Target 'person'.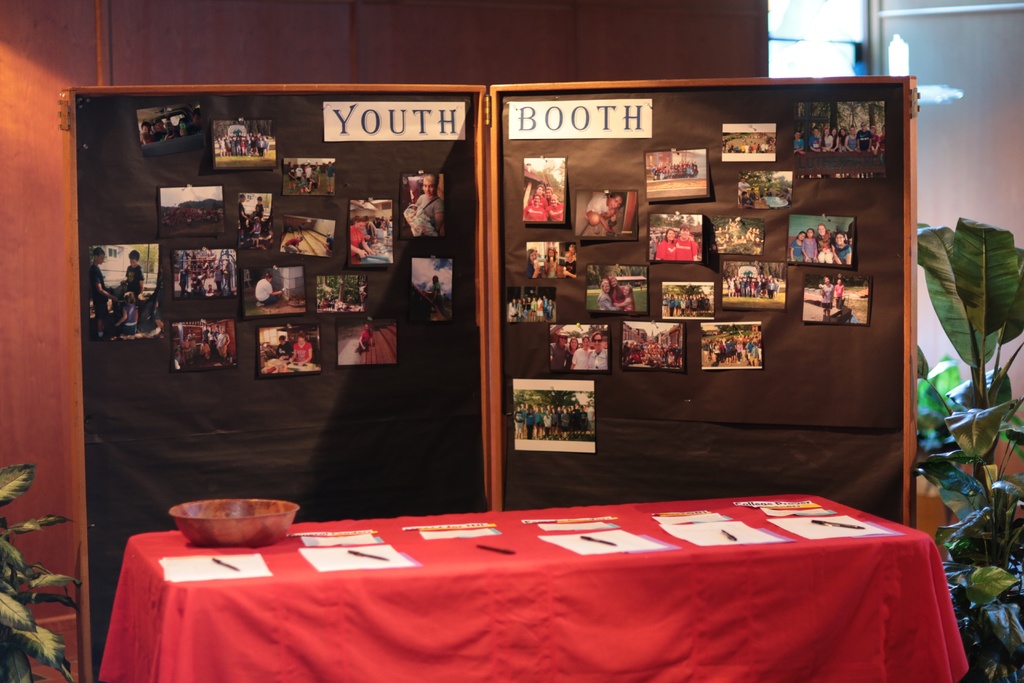
Target region: 626 315 676 370.
